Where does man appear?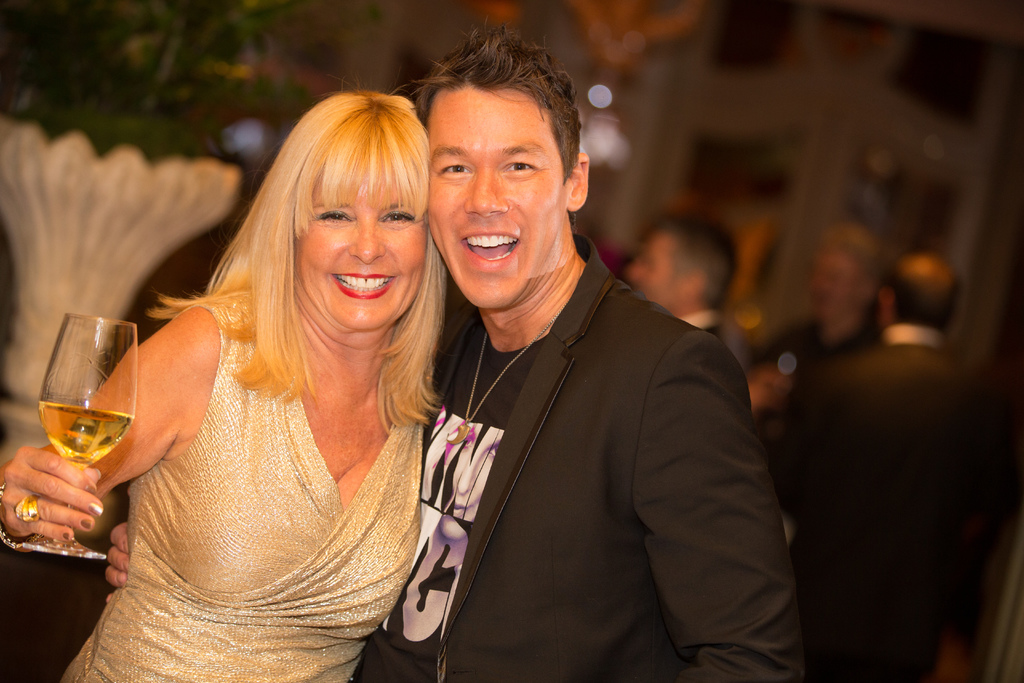
Appears at select_region(103, 15, 809, 682).
